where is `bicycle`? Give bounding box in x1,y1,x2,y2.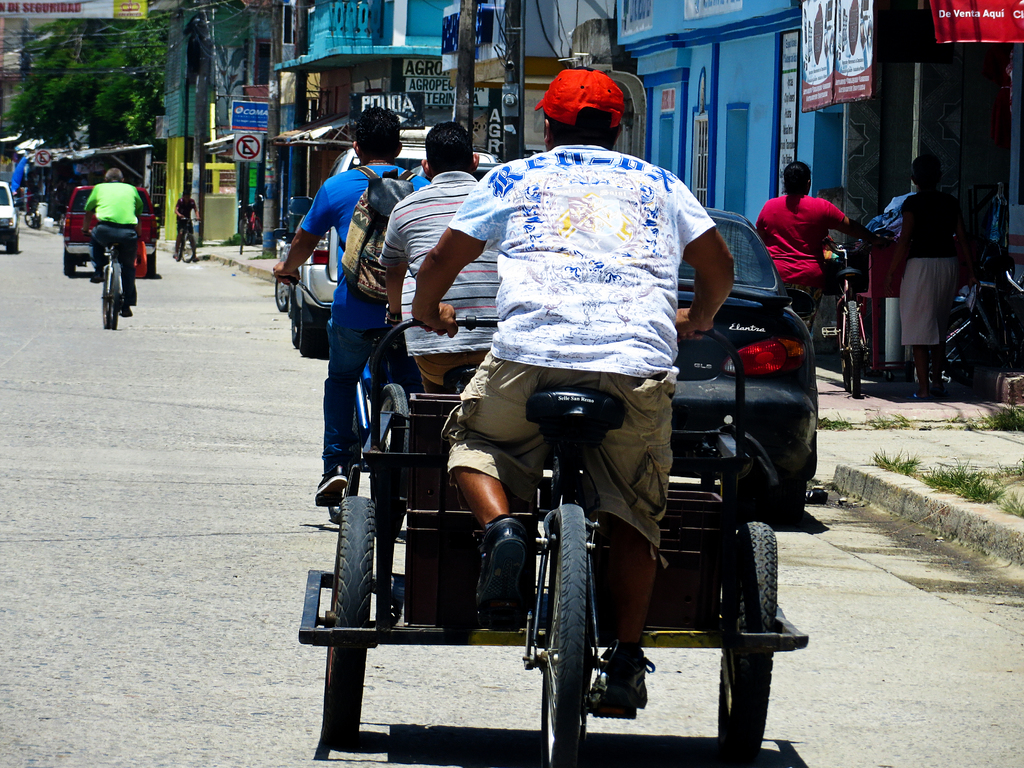
237,201,262,244.
